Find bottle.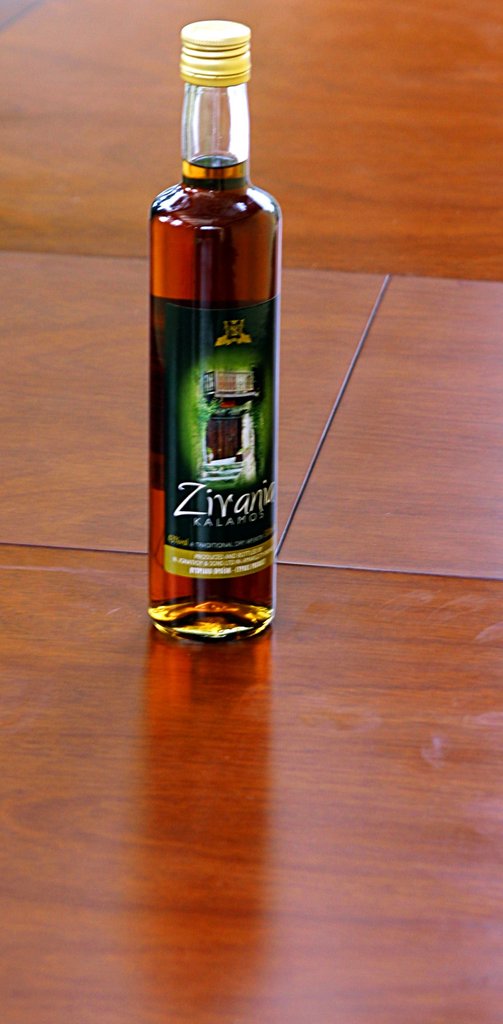
l=139, t=12, r=277, b=634.
